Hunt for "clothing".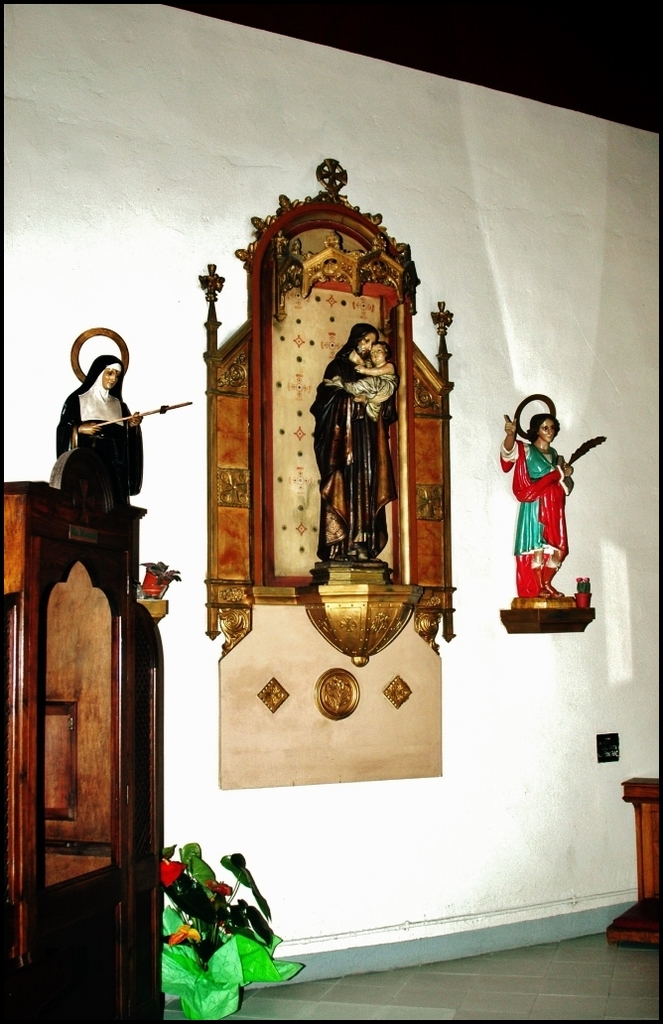
Hunted down at region(56, 354, 146, 516).
